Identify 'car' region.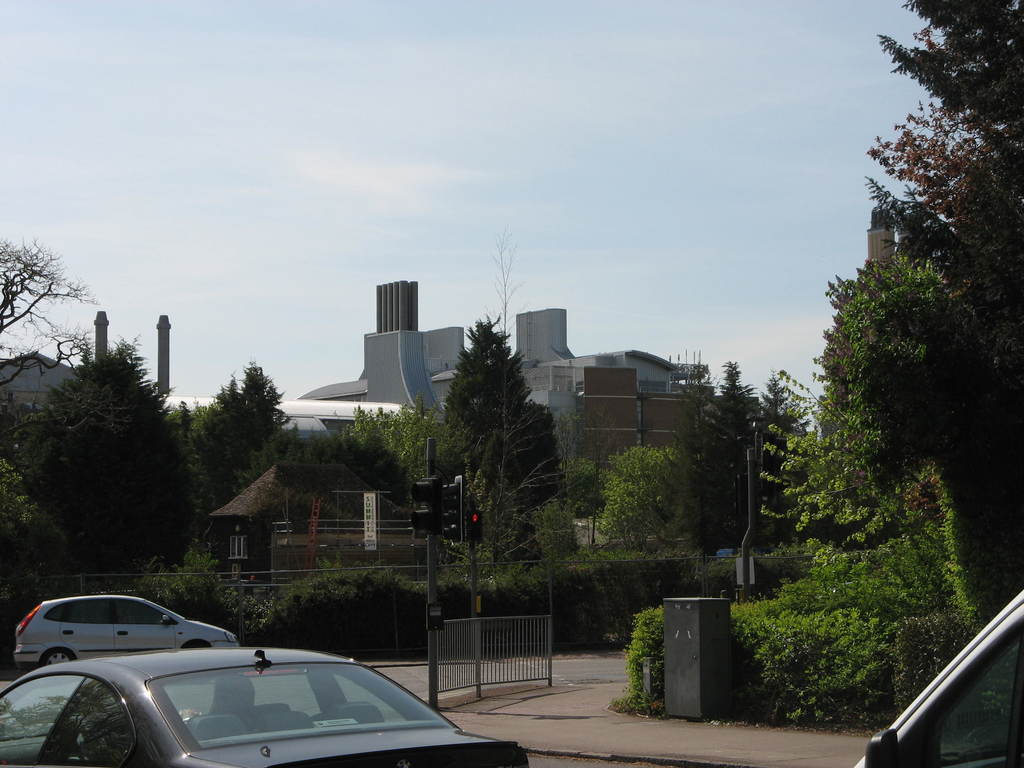
Region: bbox(11, 593, 236, 669).
